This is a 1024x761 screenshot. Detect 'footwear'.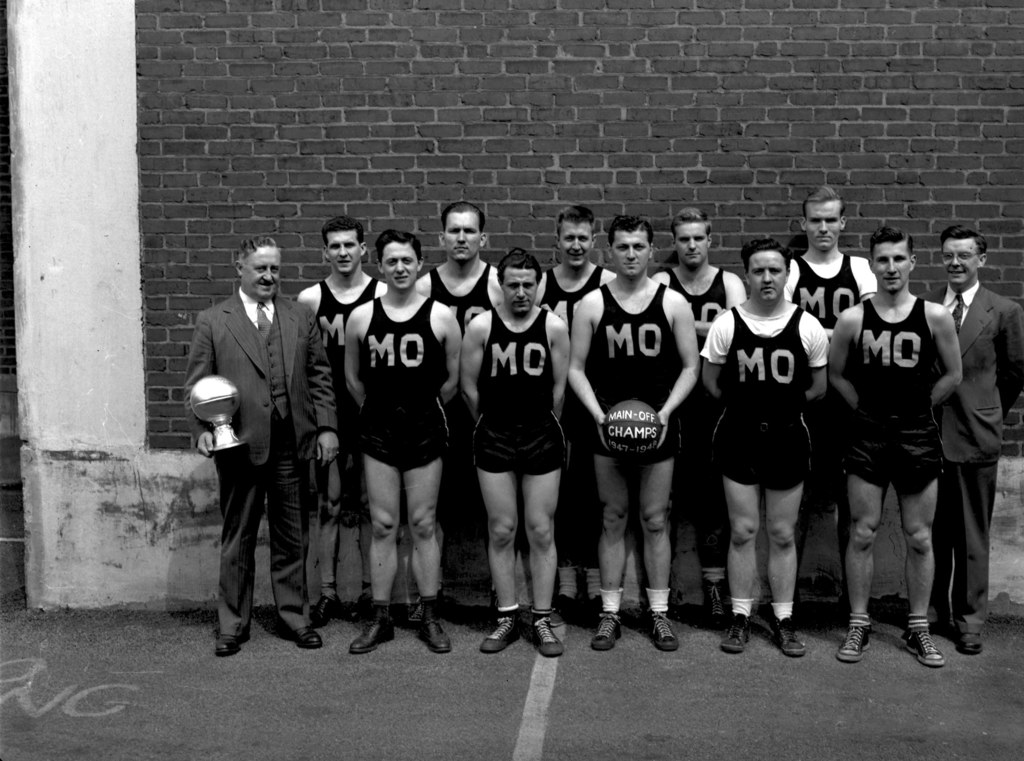
<region>595, 614, 622, 656</region>.
